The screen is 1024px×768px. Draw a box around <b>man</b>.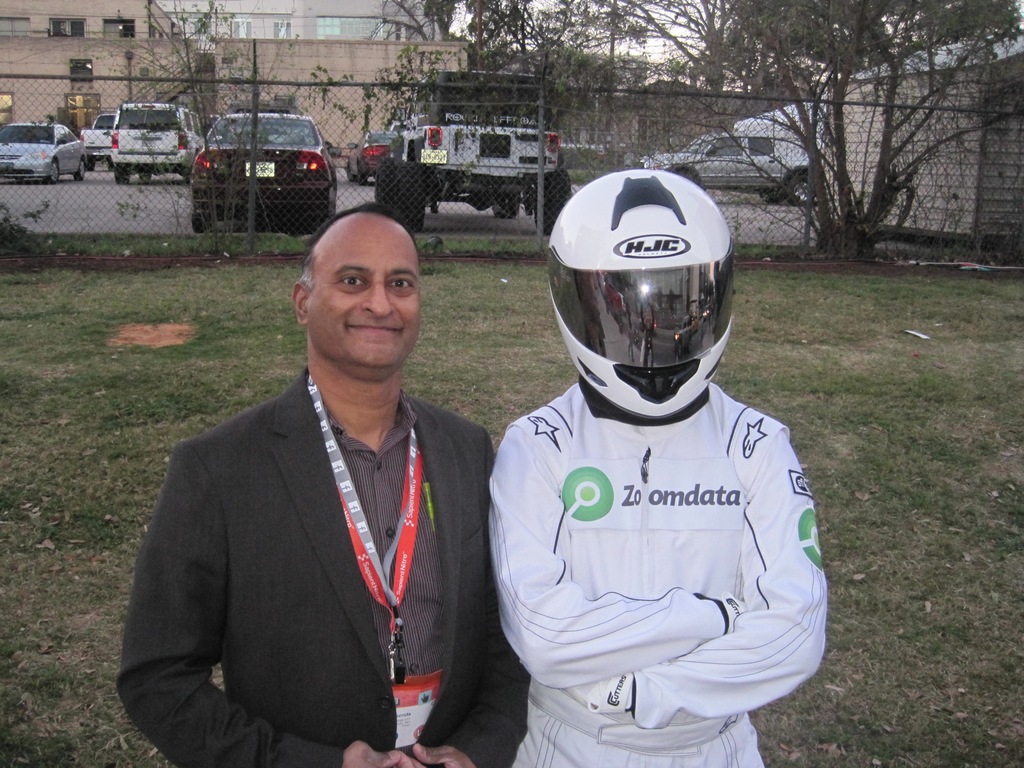
109 197 538 767.
